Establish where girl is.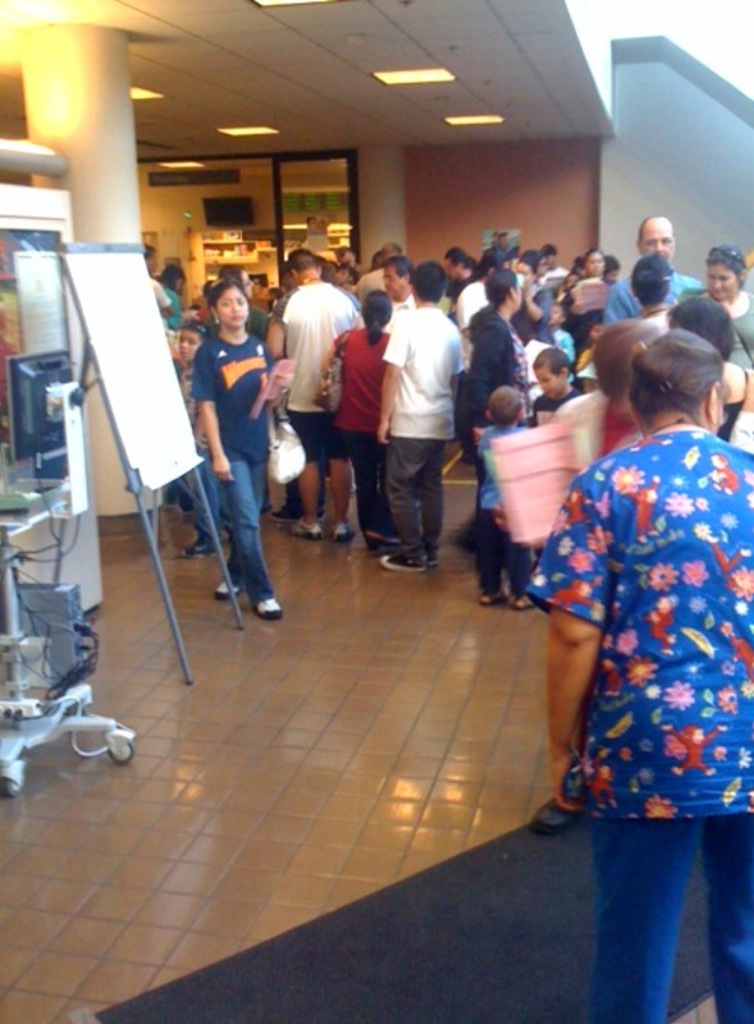
Established at [left=196, top=271, right=279, bottom=616].
